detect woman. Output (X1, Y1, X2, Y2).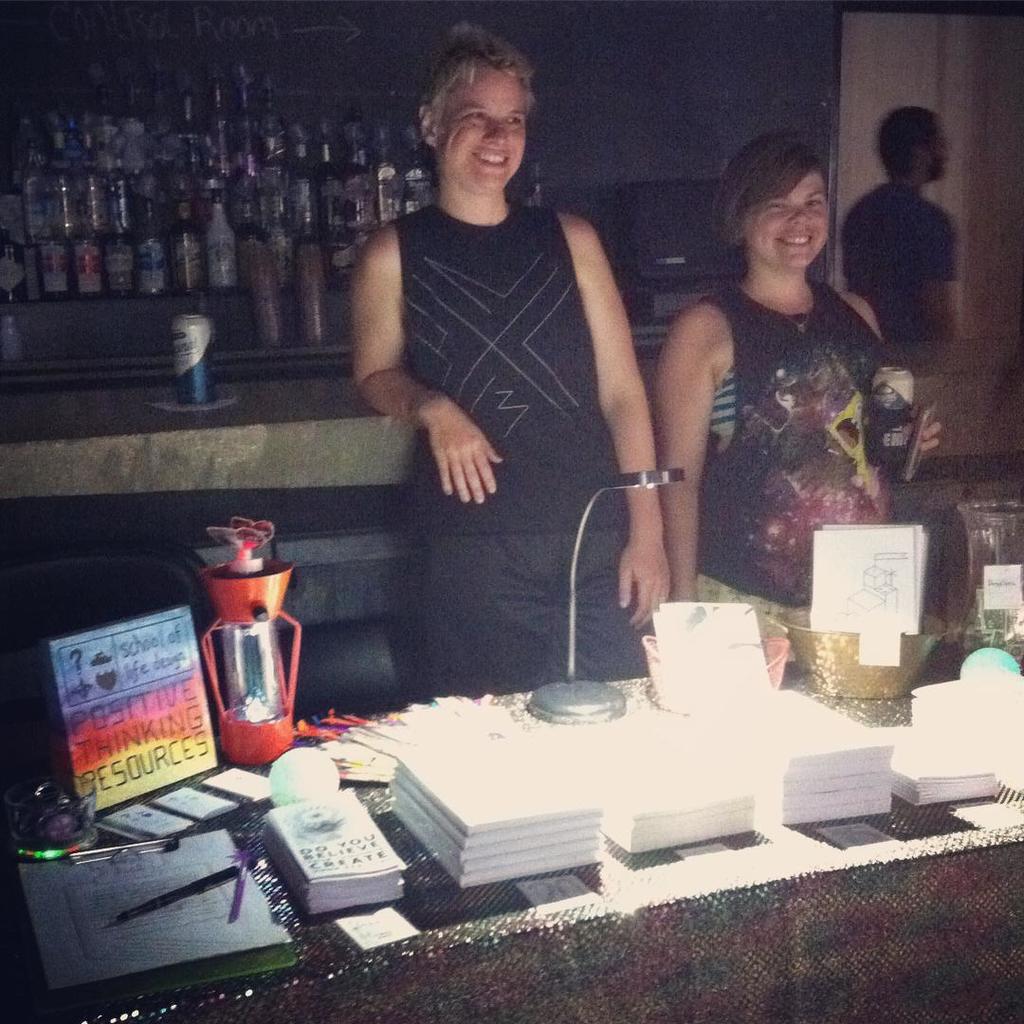
(652, 131, 942, 660).
